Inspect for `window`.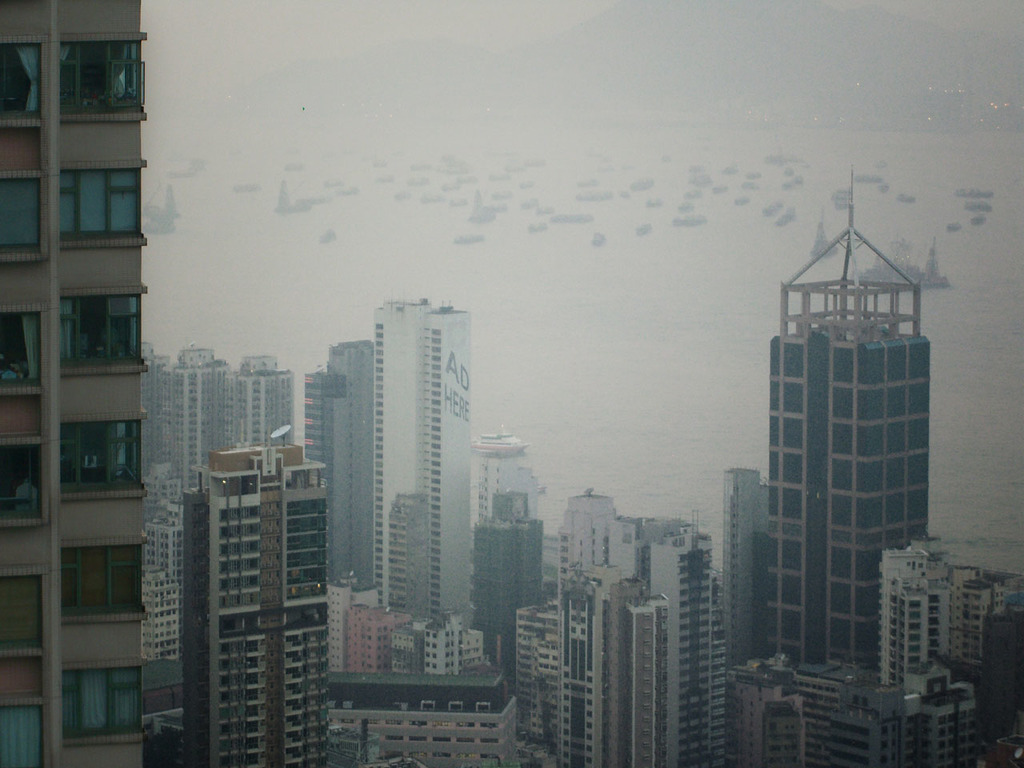
Inspection: {"left": 55, "top": 162, "right": 146, "bottom": 244}.
